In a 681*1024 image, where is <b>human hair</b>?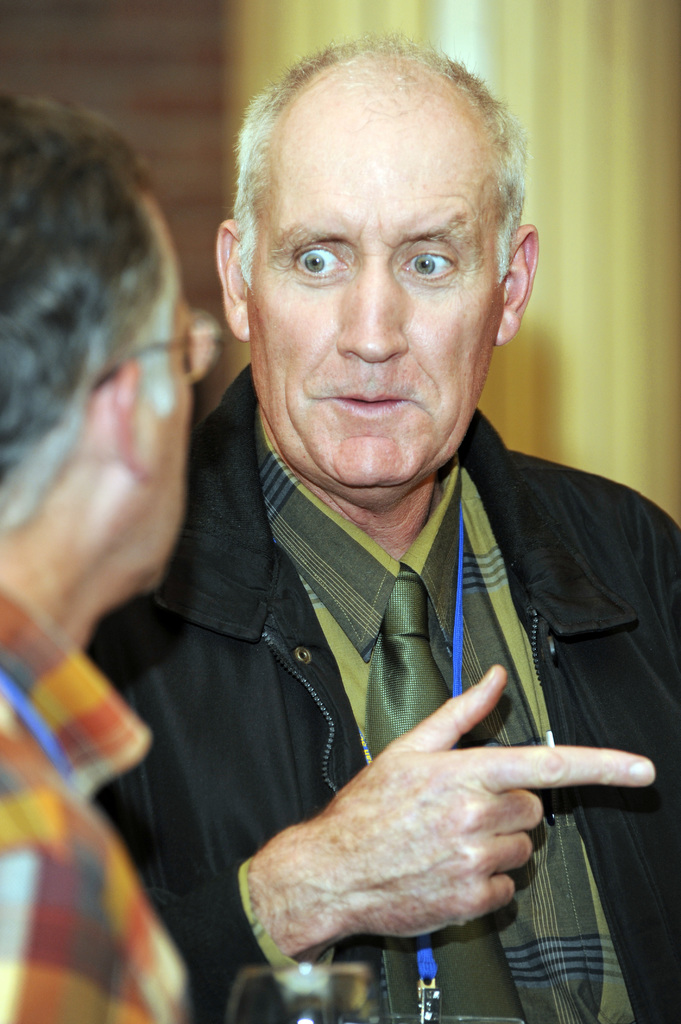
bbox=(232, 31, 526, 290).
